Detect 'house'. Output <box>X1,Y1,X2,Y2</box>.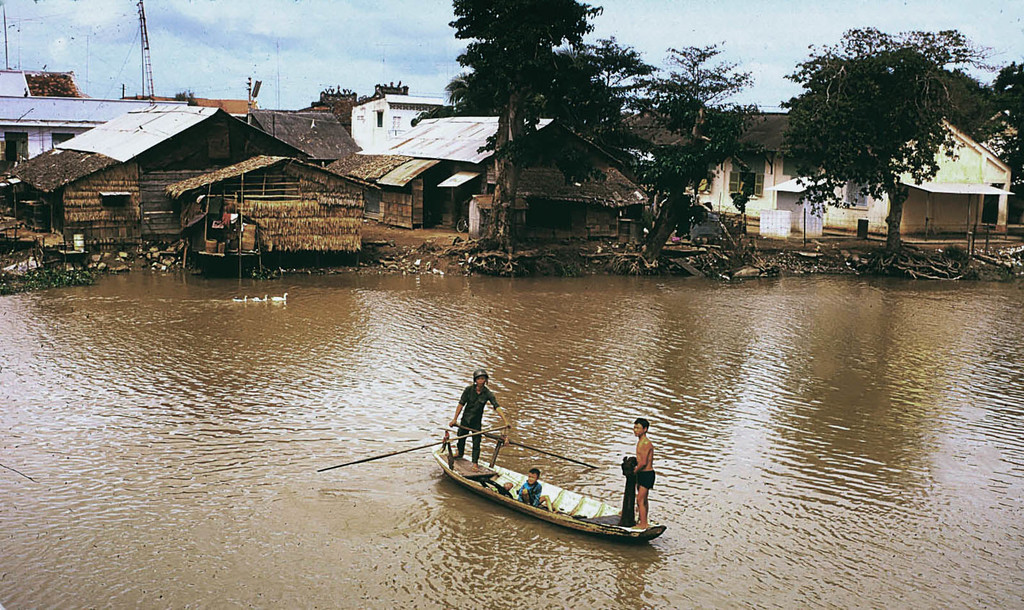
<box>650,107,820,211</box>.
